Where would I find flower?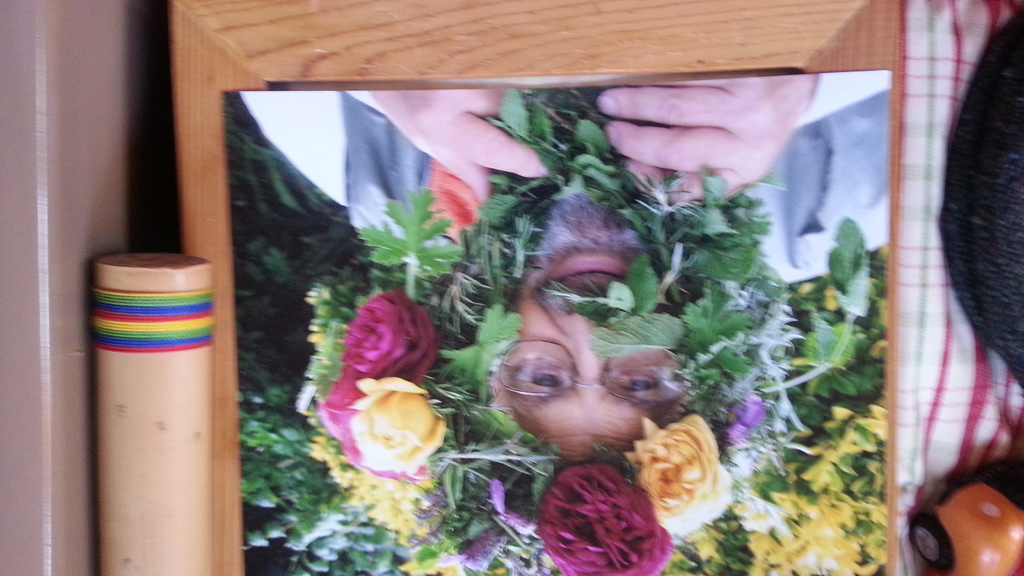
At (x1=538, y1=462, x2=670, y2=575).
